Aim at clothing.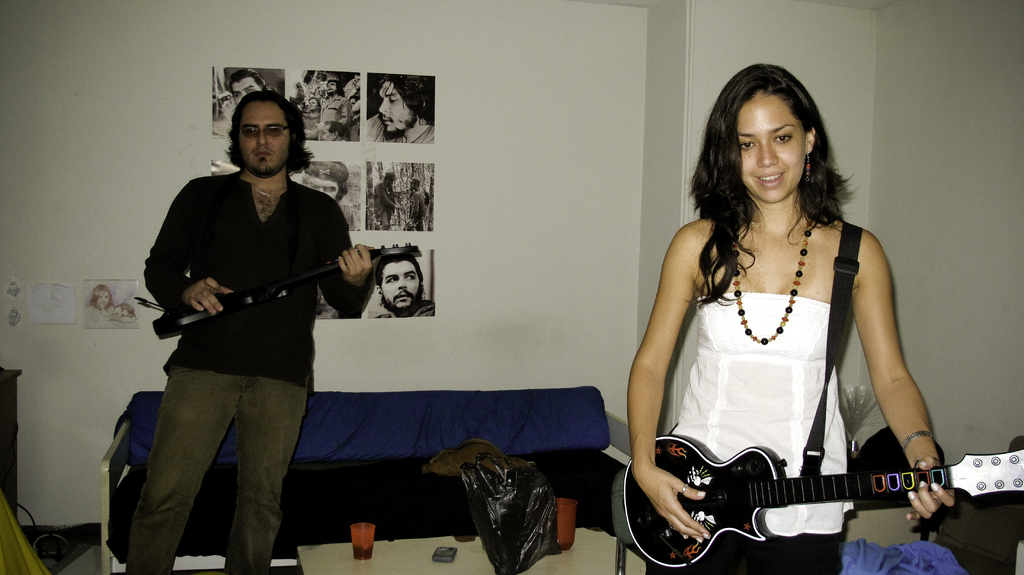
Aimed at {"left": 367, "top": 113, "right": 435, "bottom": 142}.
